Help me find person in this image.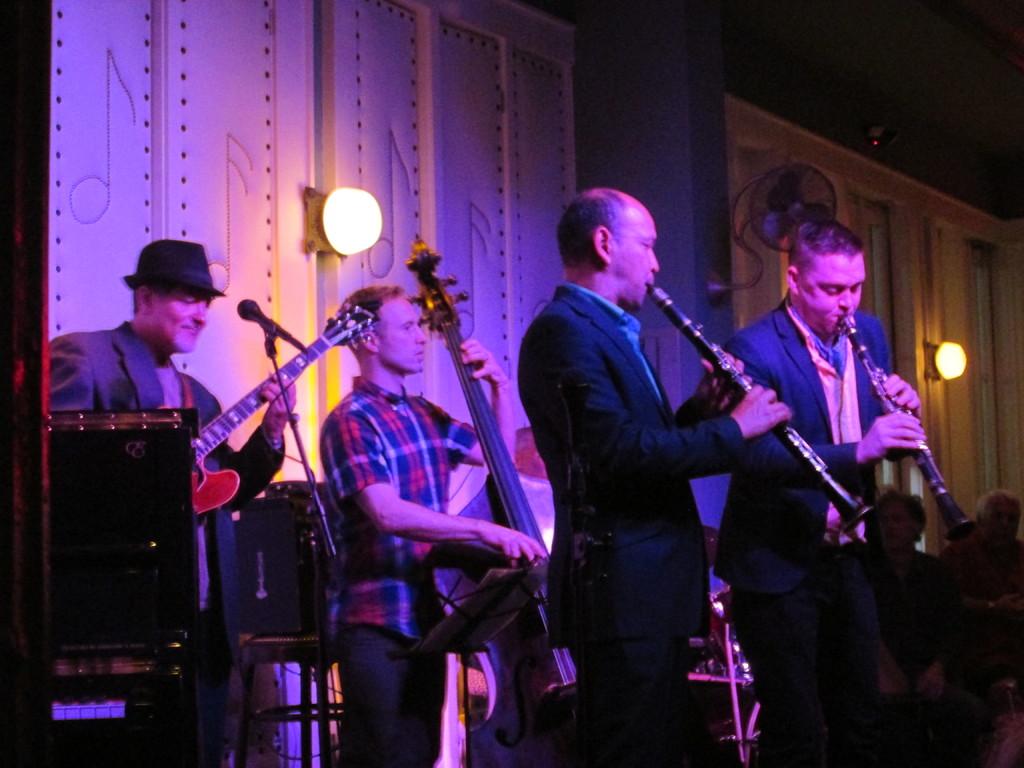
Found it: 317,280,548,767.
